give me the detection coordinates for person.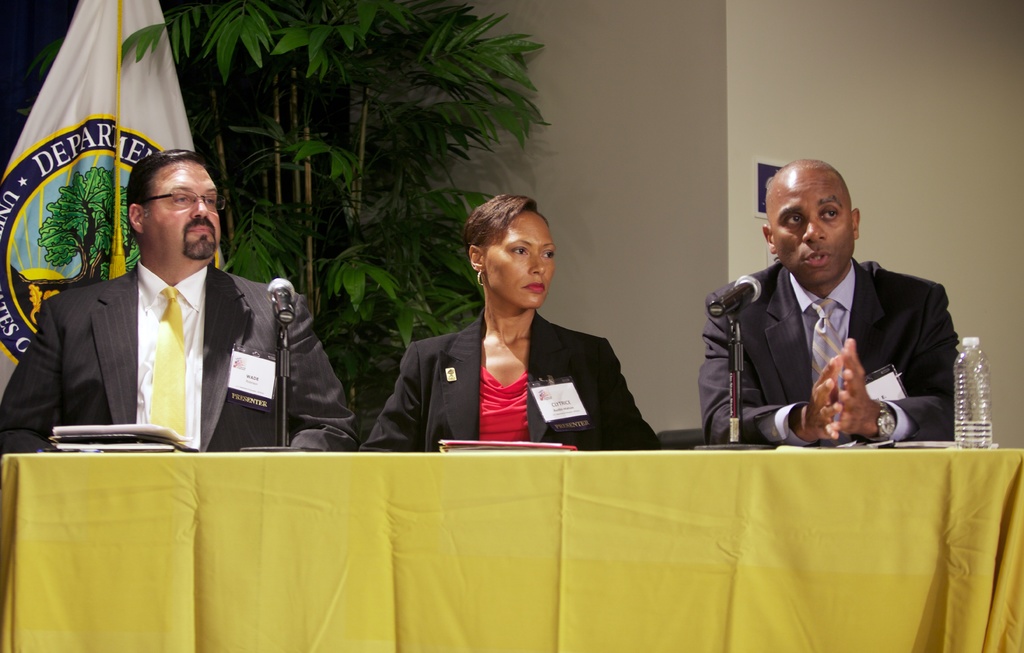
<region>357, 185, 677, 455</region>.
